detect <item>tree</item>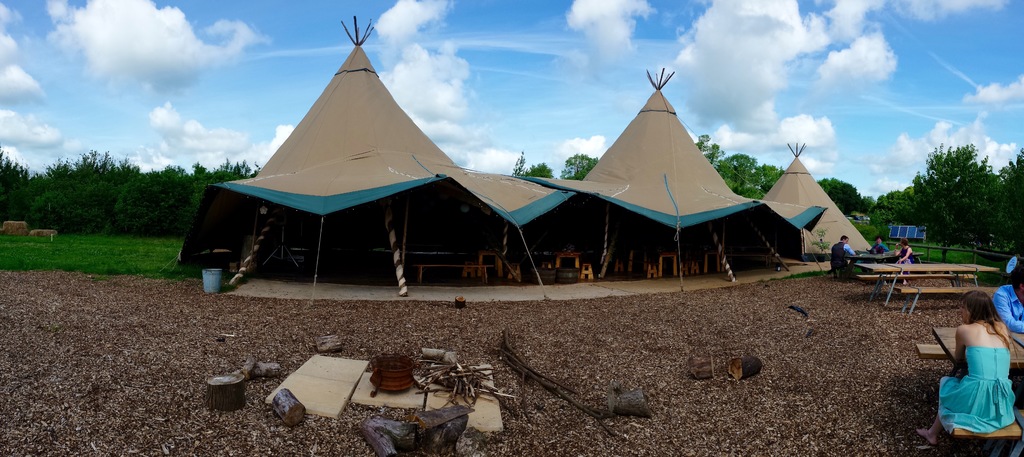
<bbox>524, 159, 556, 178</bbox>
